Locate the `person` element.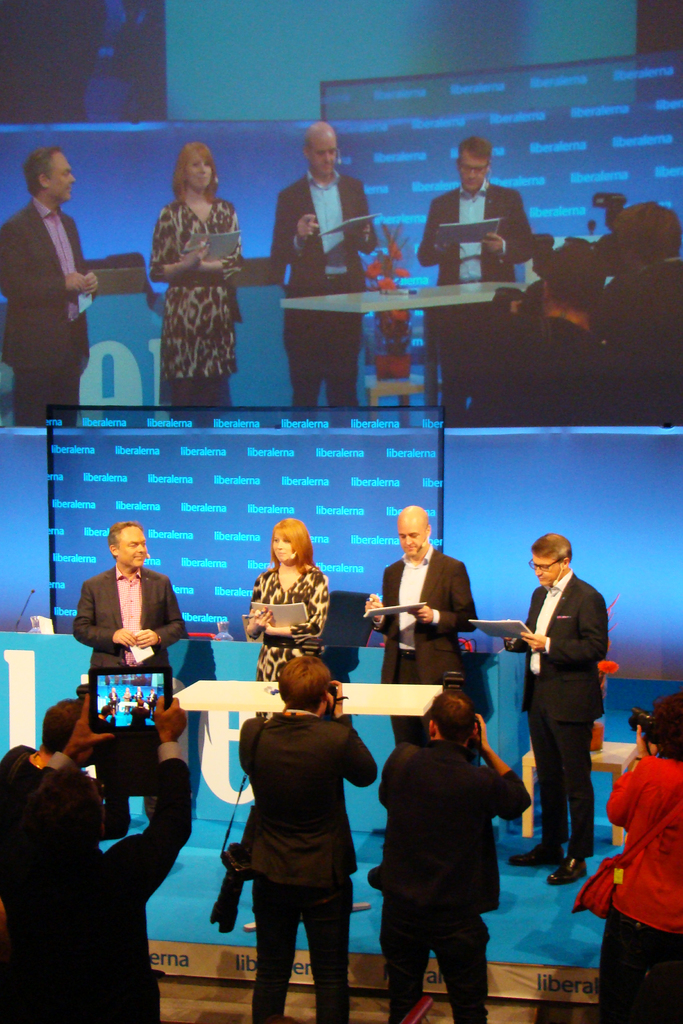
Element bbox: (left=420, top=139, right=537, bottom=422).
